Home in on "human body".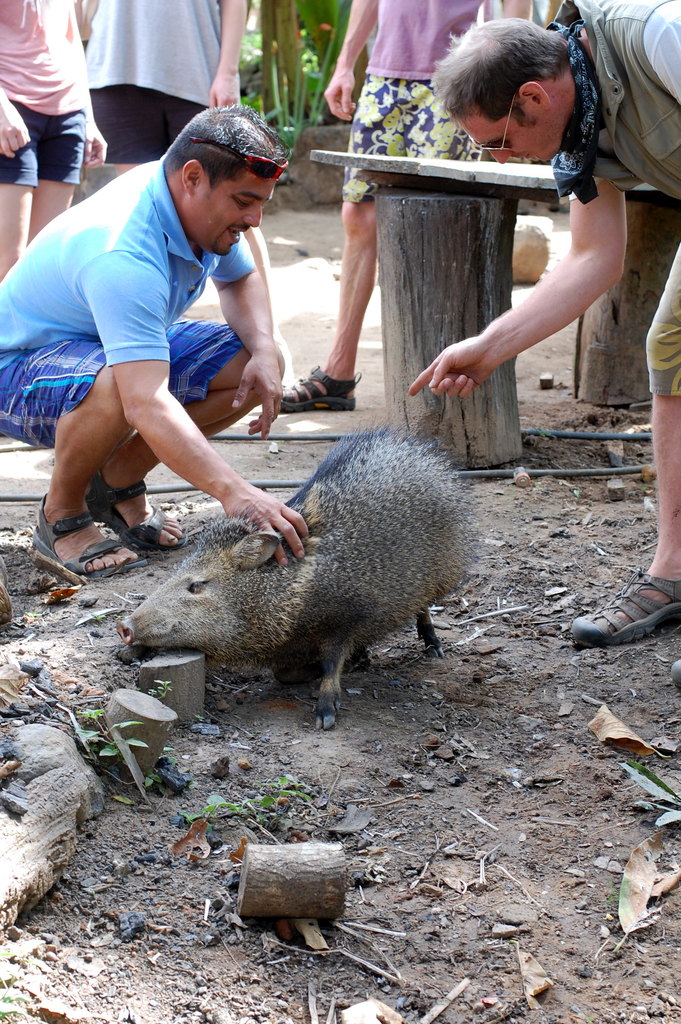
Homed in at (395,0,680,643).
